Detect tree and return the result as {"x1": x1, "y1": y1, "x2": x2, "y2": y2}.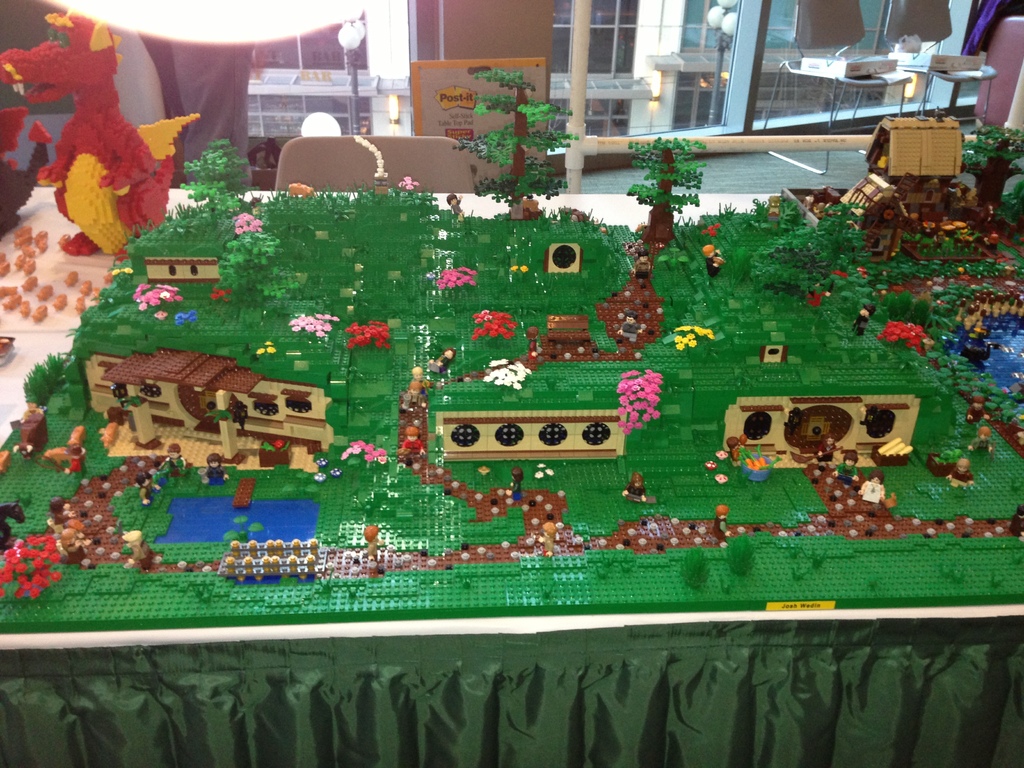
{"x1": 959, "y1": 124, "x2": 1023, "y2": 227}.
